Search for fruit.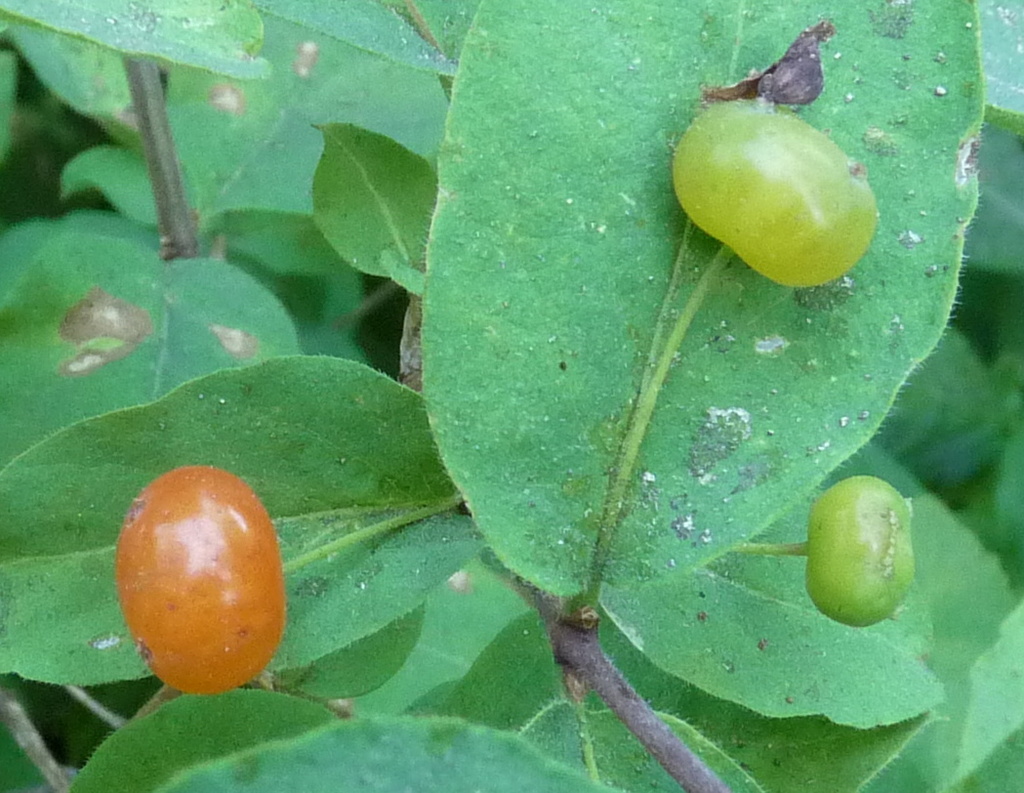
Found at <region>799, 478, 915, 623</region>.
